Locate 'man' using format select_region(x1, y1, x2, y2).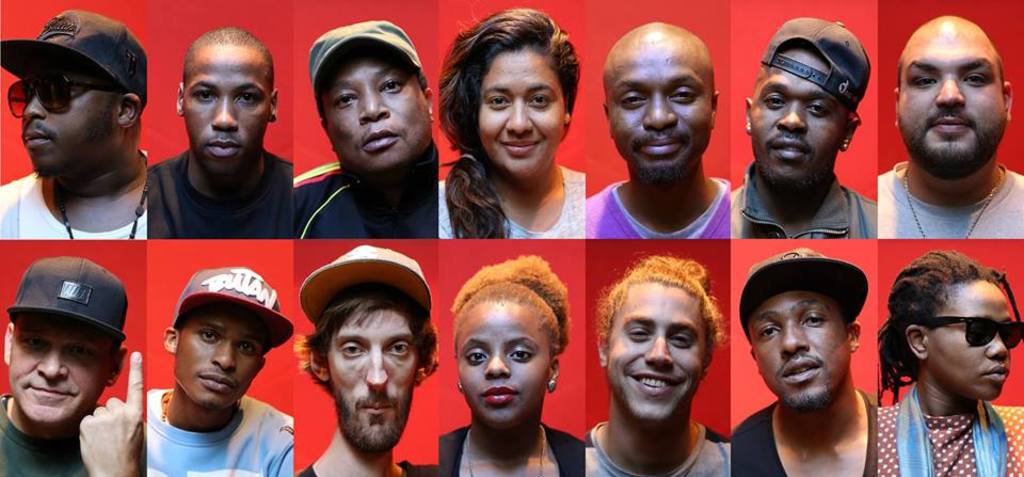
select_region(588, 257, 732, 476).
